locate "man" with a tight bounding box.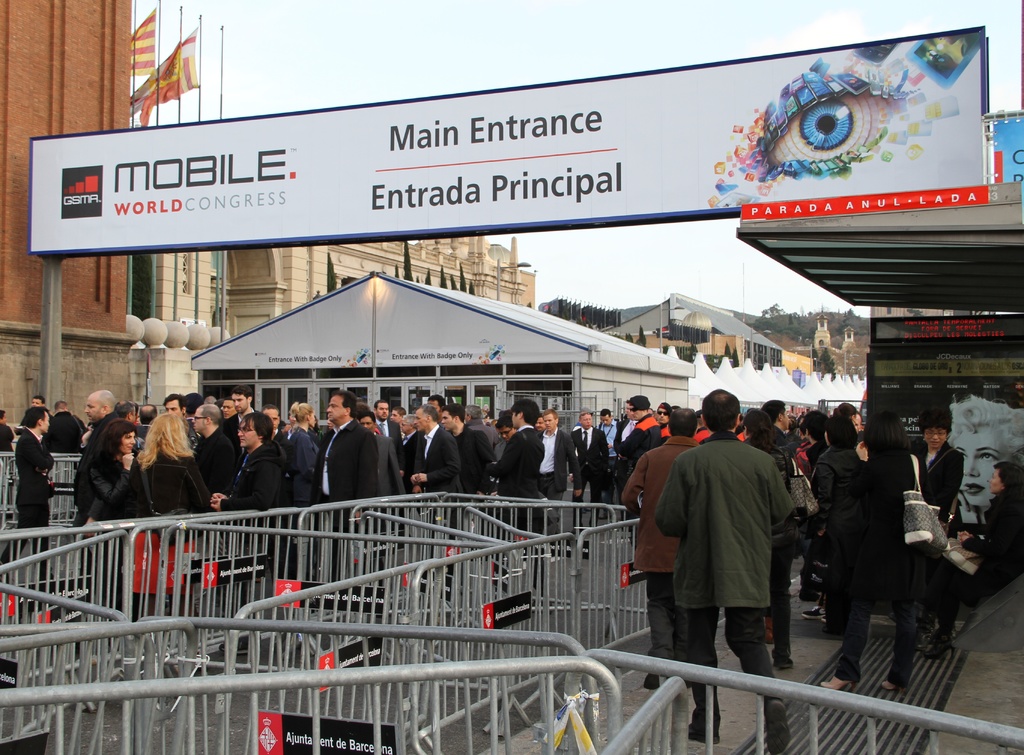
bbox(570, 405, 609, 526).
